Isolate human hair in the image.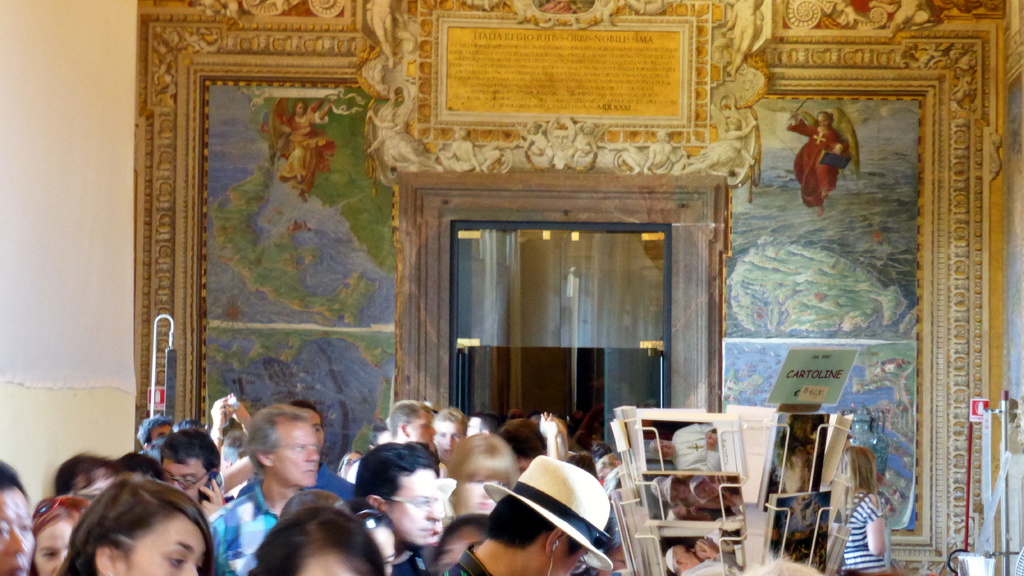
Isolated region: (35, 476, 205, 575).
